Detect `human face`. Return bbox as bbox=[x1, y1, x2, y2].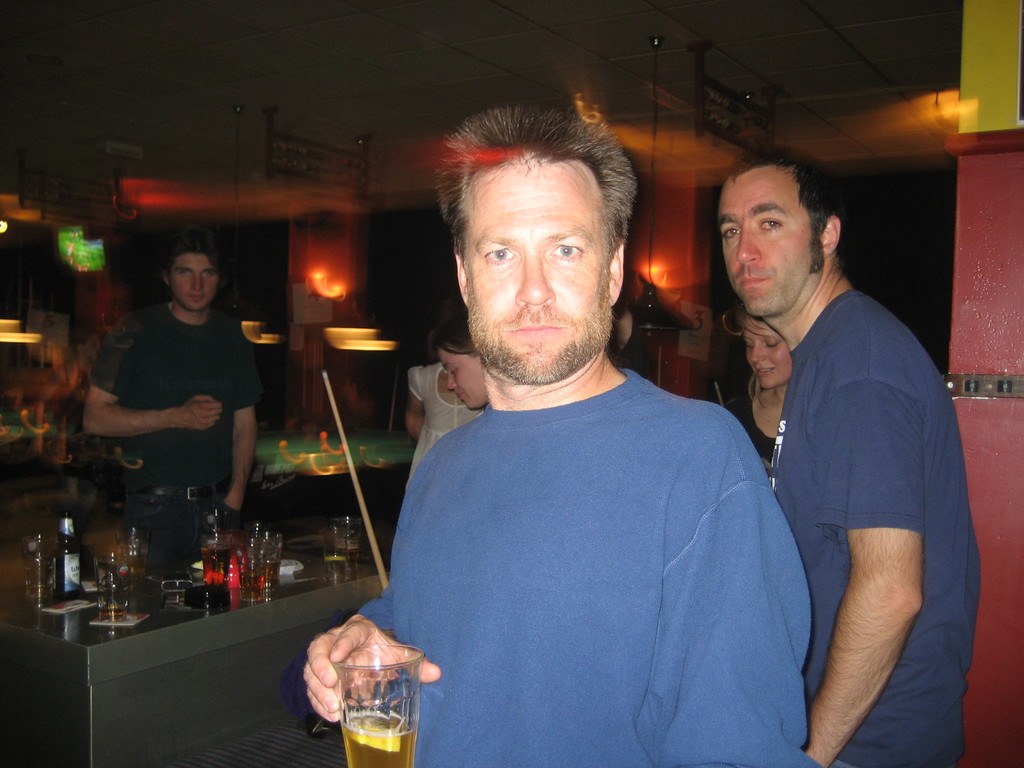
bbox=[438, 352, 493, 409].
